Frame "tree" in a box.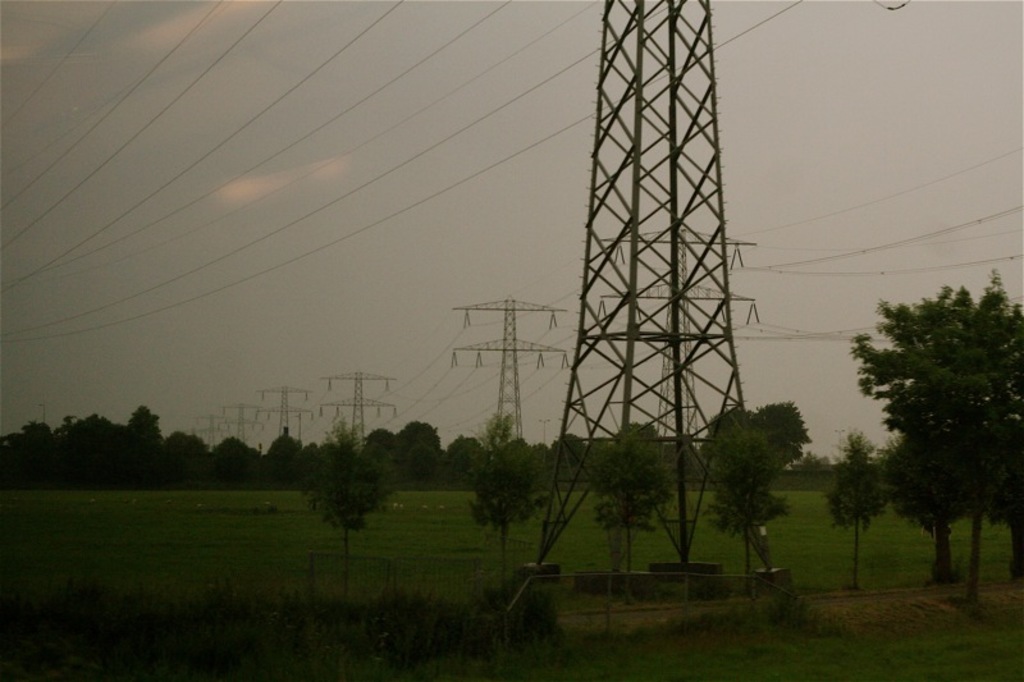
bbox=[603, 425, 675, 562].
